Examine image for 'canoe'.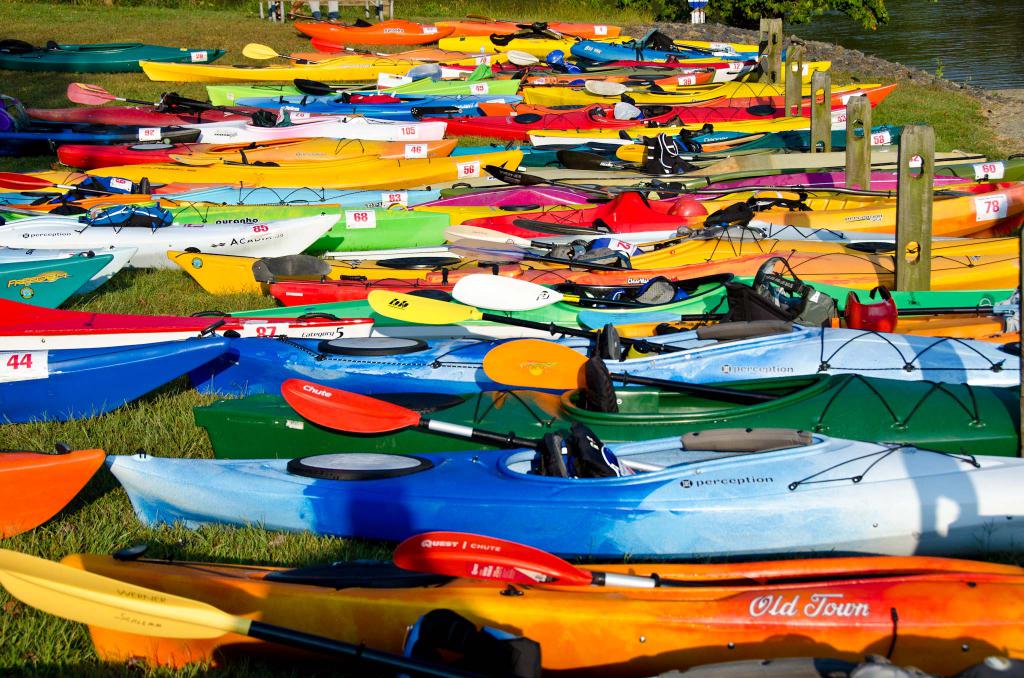
Examination result: [440, 68, 717, 95].
